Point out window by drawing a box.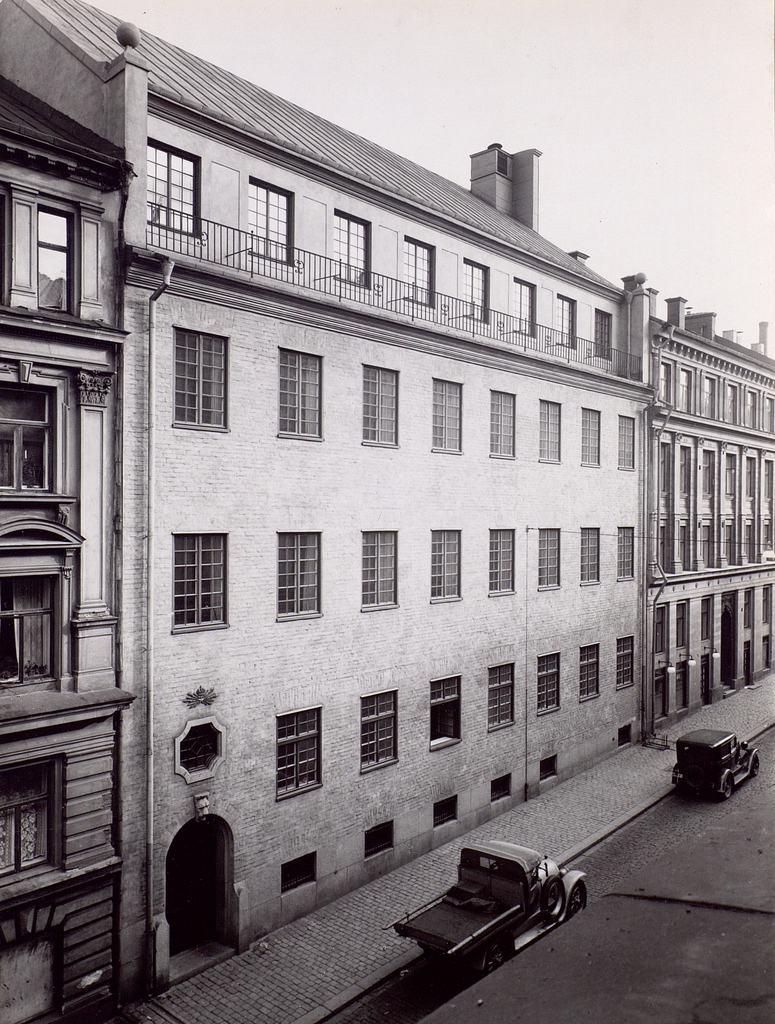
crop(701, 663, 712, 698).
